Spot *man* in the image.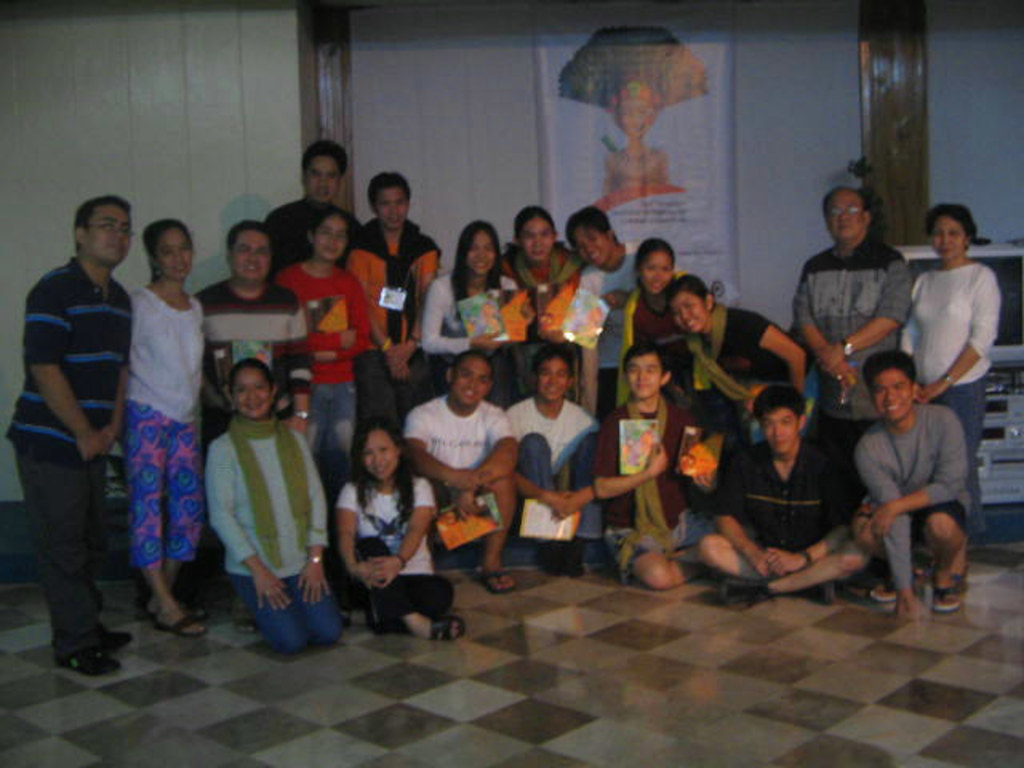
*man* found at x1=690, y1=376, x2=875, y2=608.
